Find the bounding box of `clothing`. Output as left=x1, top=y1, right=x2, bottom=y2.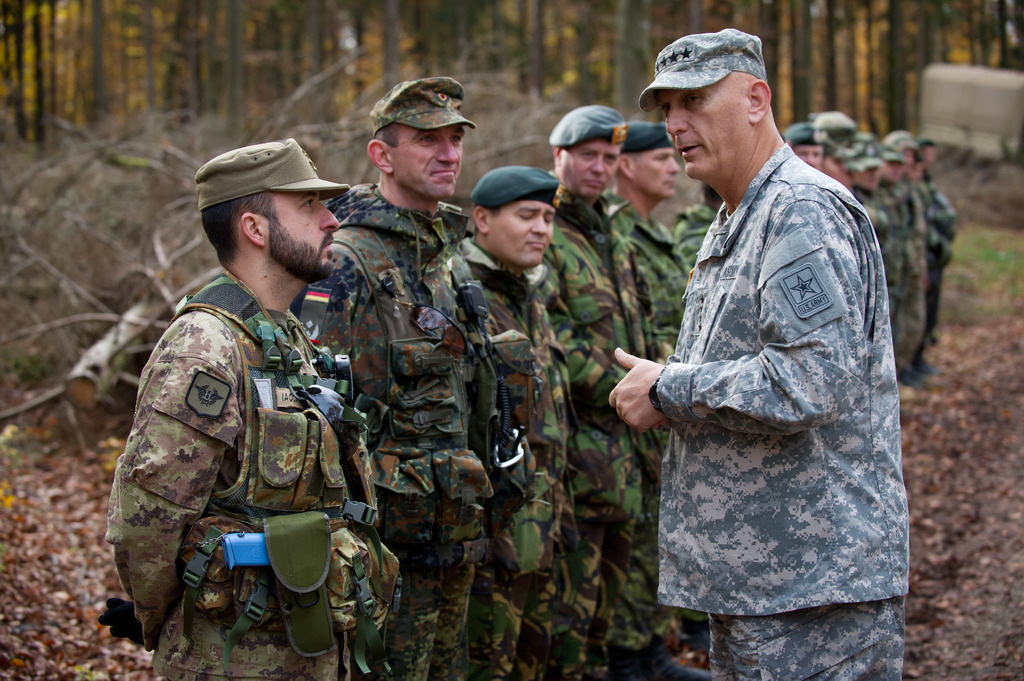
left=633, top=80, right=918, bottom=658.
